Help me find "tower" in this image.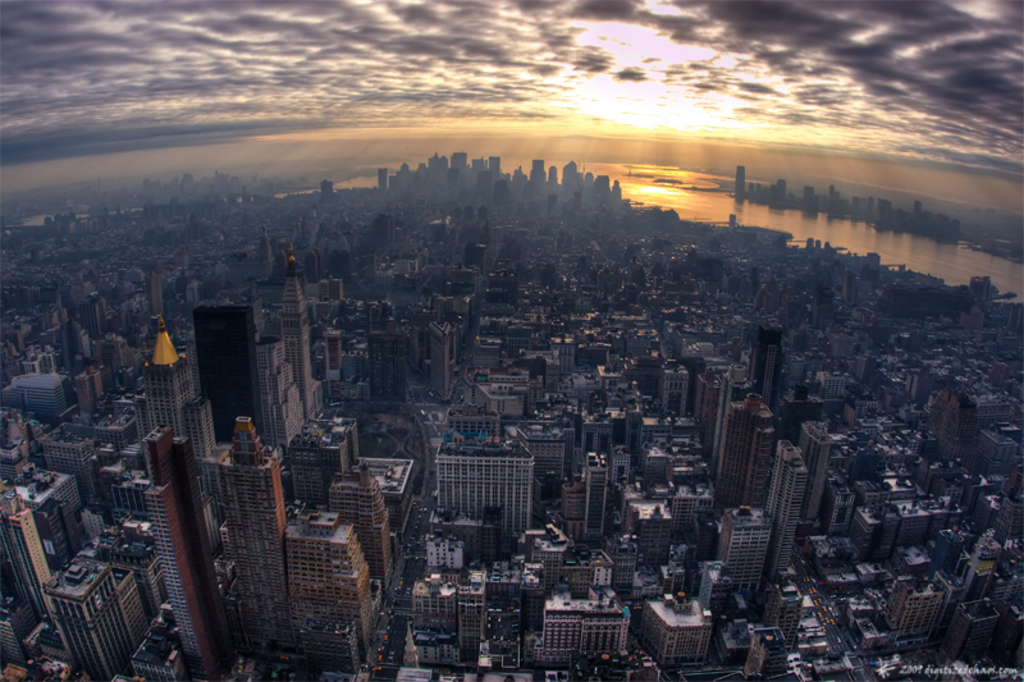
Found it: 753/326/783/407.
